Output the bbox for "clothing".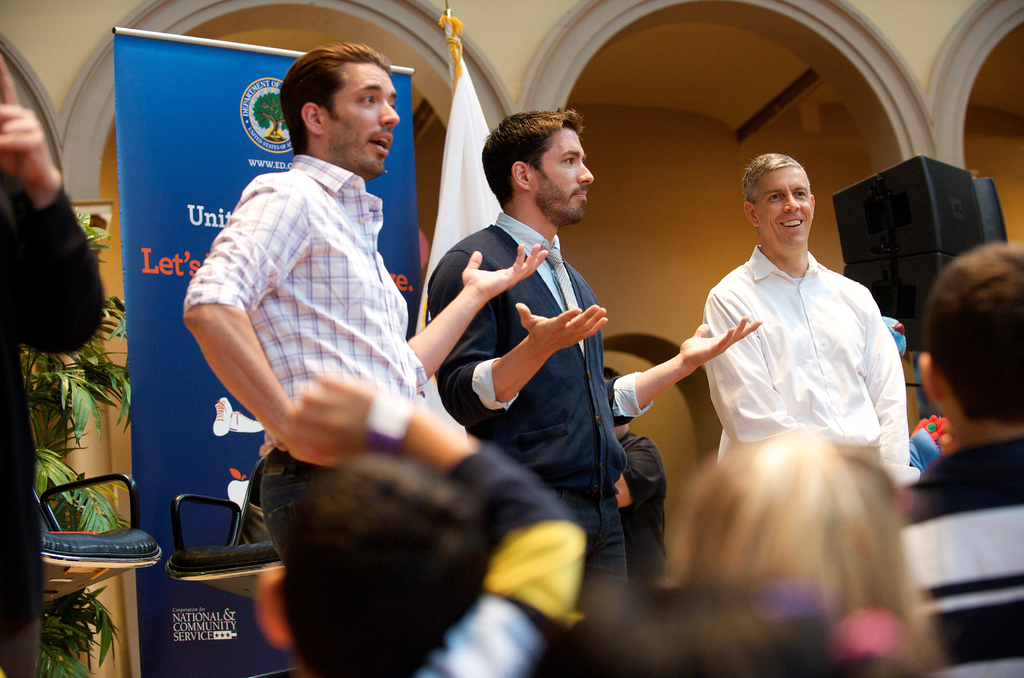
Rect(180, 152, 428, 561).
